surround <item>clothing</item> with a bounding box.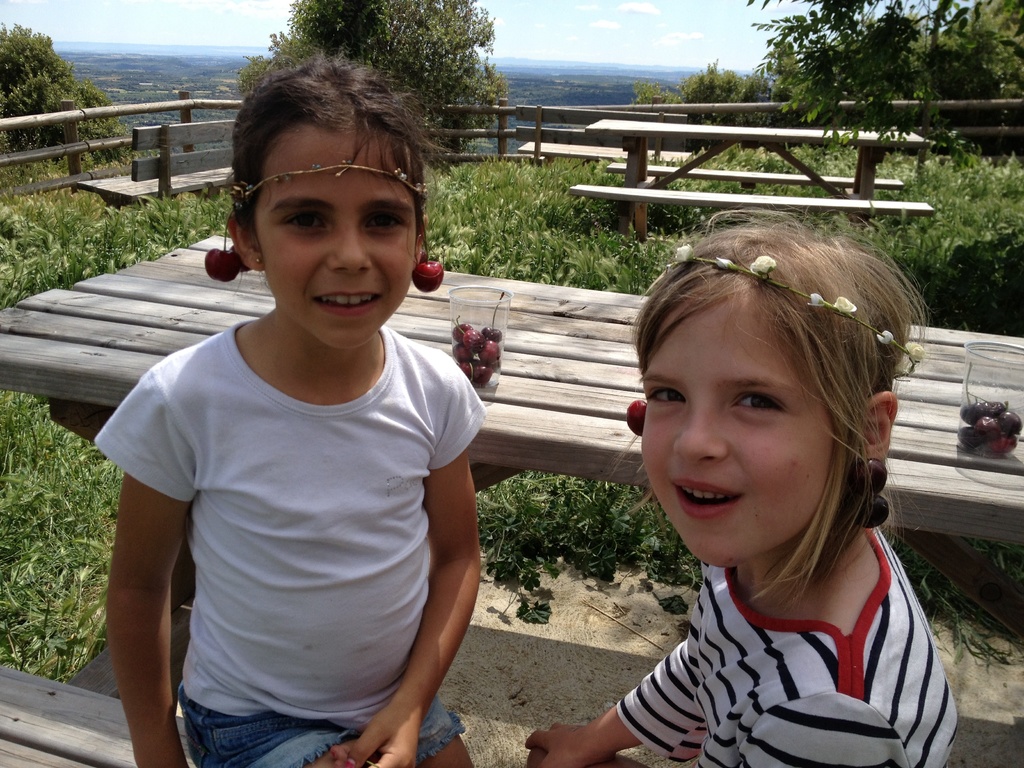
{"x1": 618, "y1": 527, "x2": 955, "y2": 767}.
